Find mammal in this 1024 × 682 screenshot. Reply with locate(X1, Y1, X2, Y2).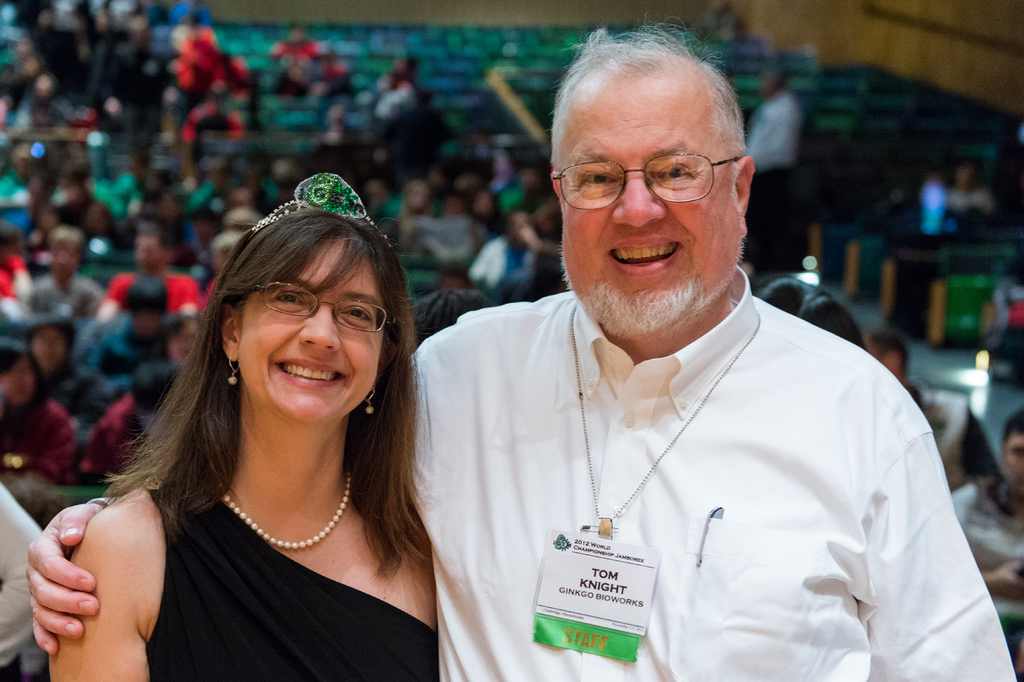
locate(746, 68, 803, 272).
